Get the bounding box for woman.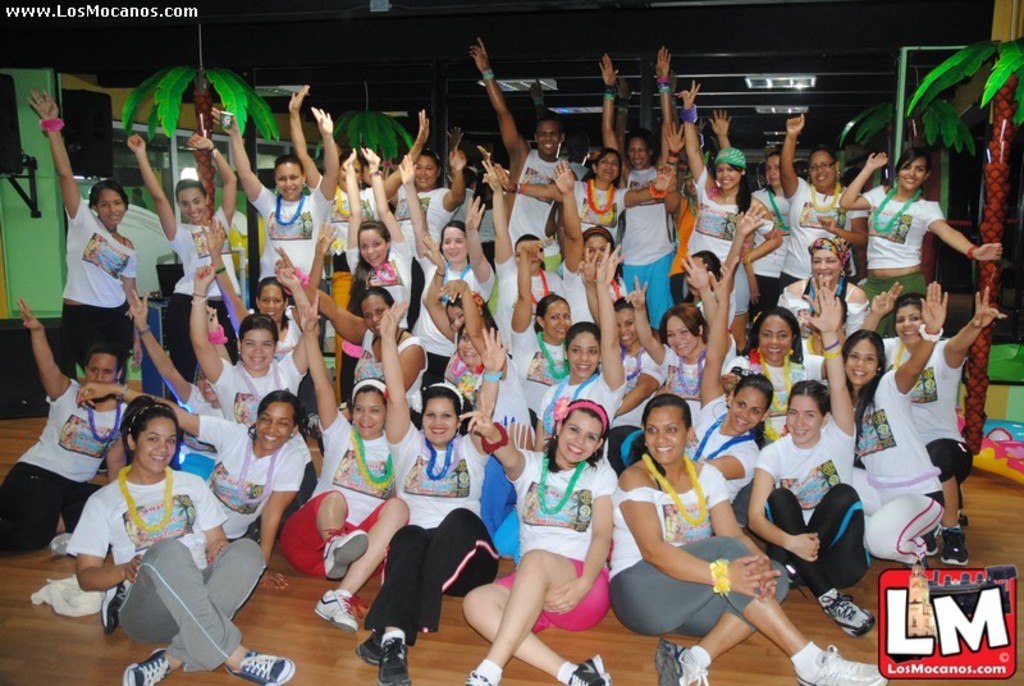
[x1=70, y1=390, x2=300, y2=685].
